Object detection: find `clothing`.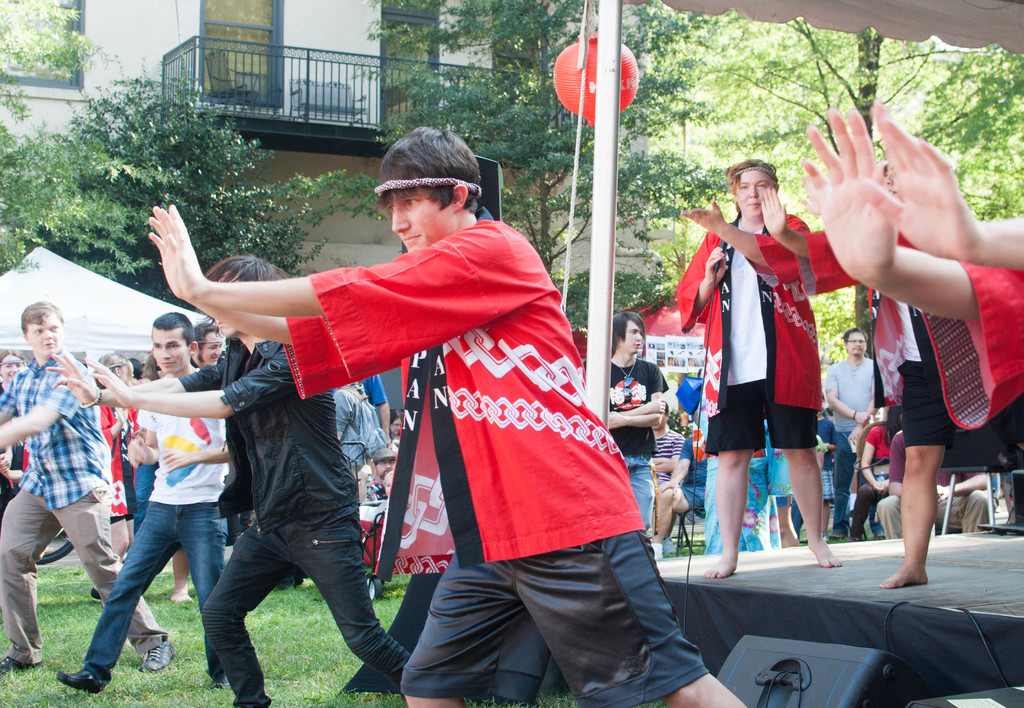
[x1=16, y1=320, x2=113, y2=613].
